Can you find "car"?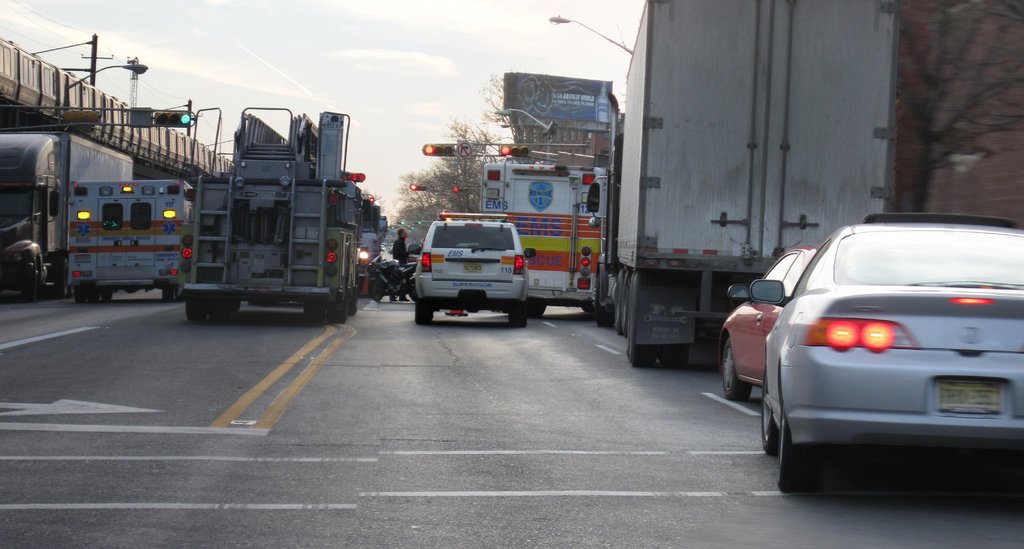
Yes, bounding box: bbox(412, 211, 534, 328).
